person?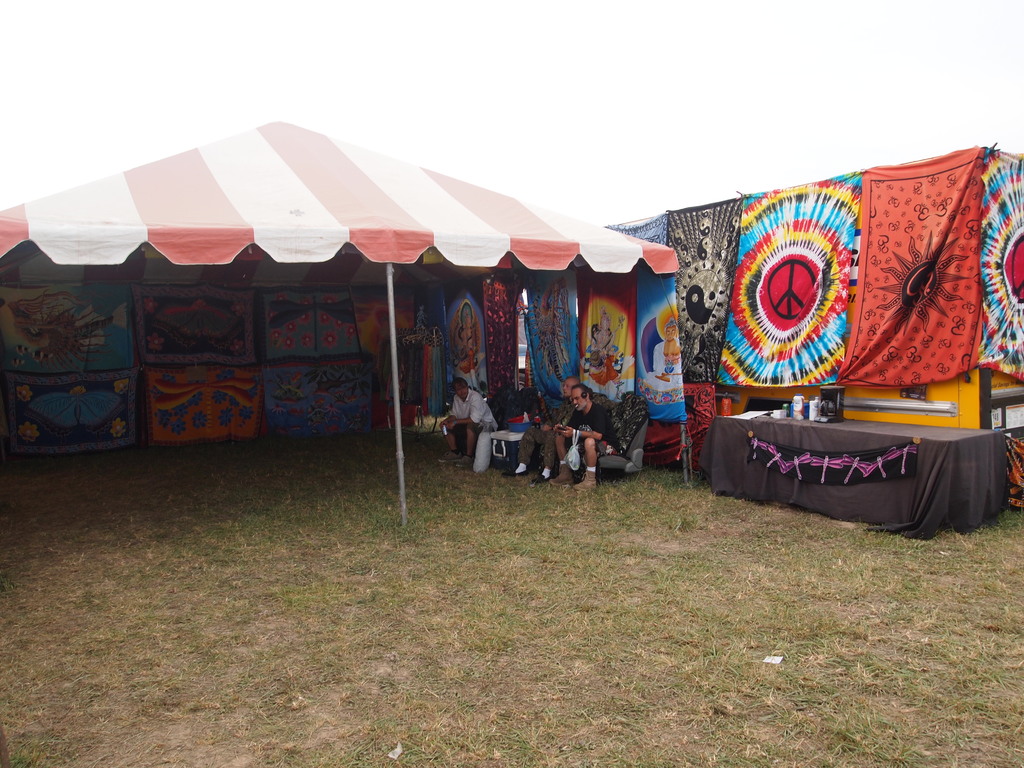
499,371,580,486
